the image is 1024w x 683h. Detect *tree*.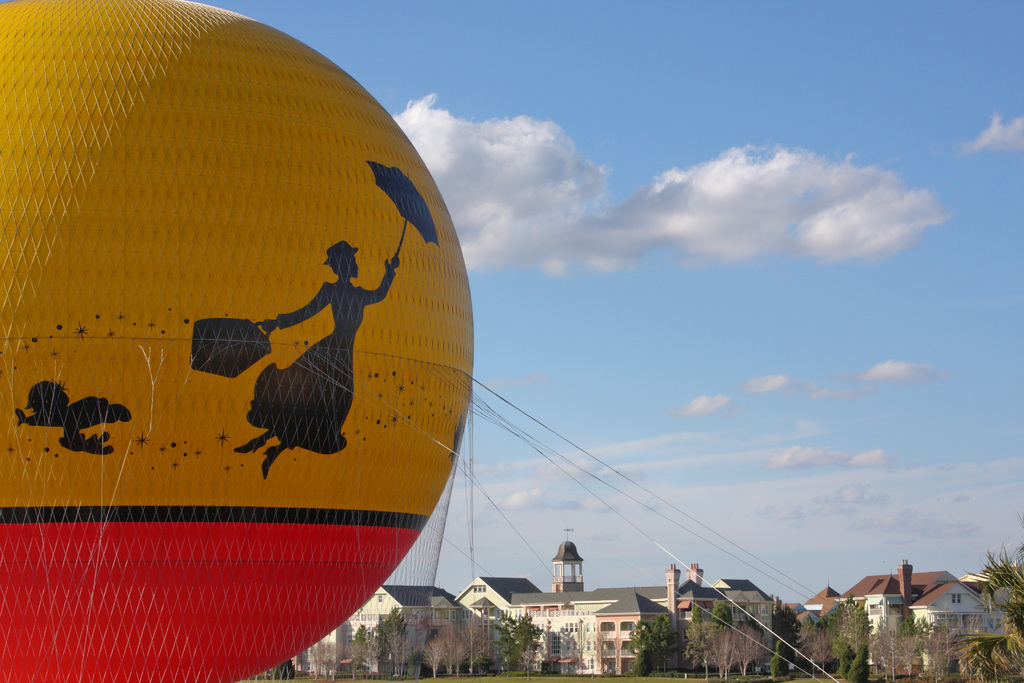
Detection: pyautogui.locateOnScreen(688, 623, 709, 682).
